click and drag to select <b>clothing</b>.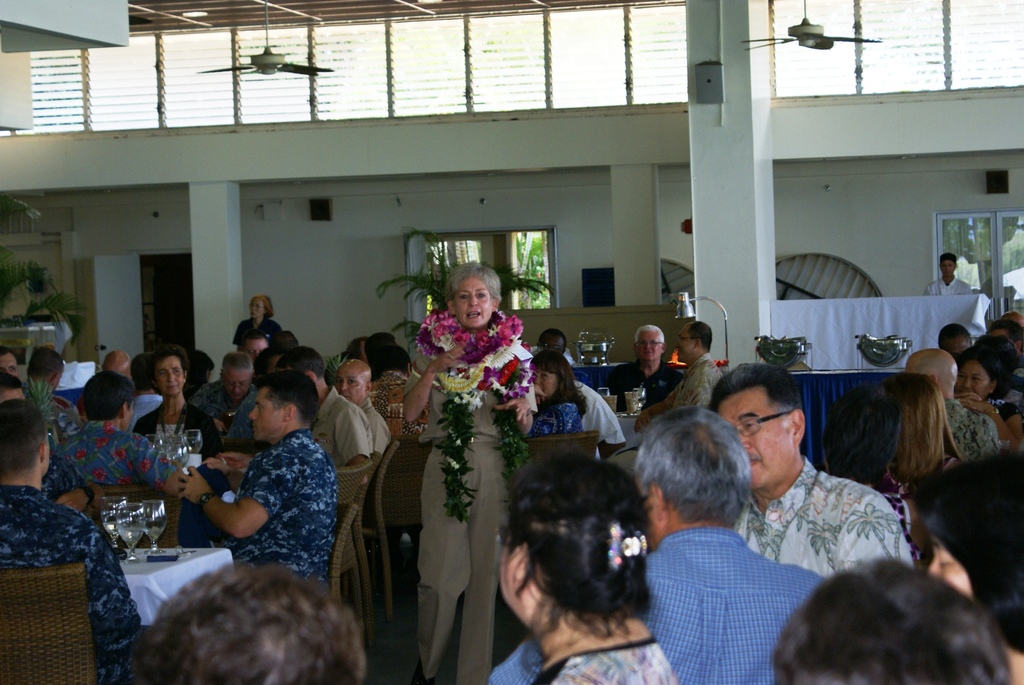
Selection: 1008, 352, 1021, 408.
